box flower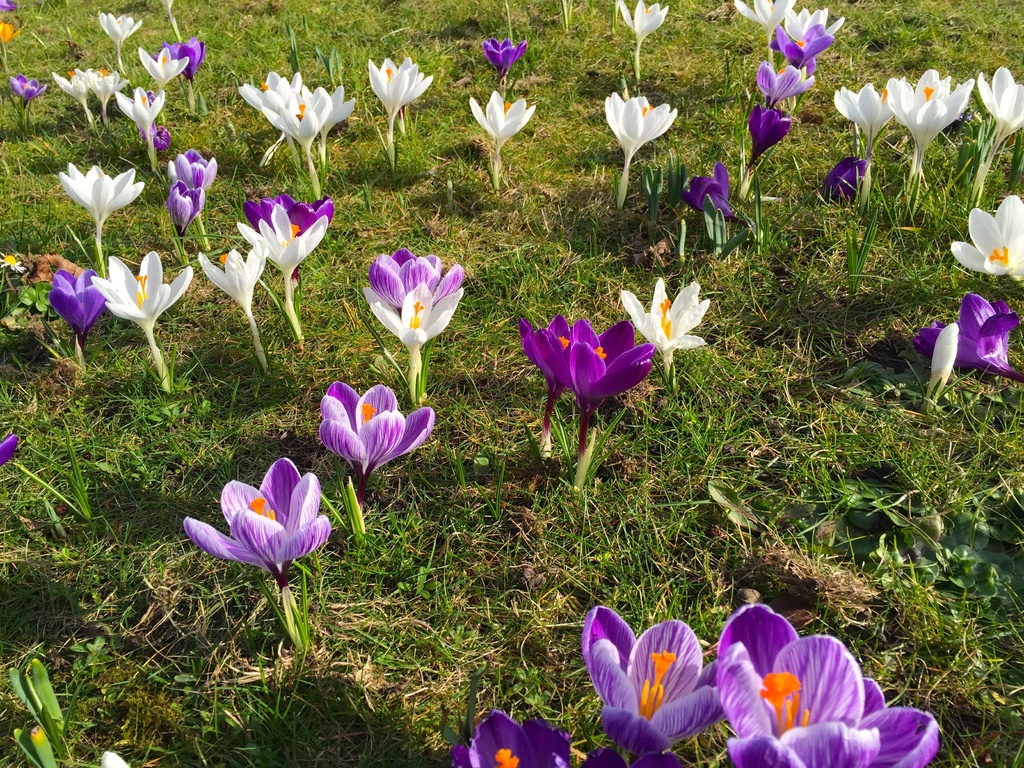
box(96, 13, 147, 72)
